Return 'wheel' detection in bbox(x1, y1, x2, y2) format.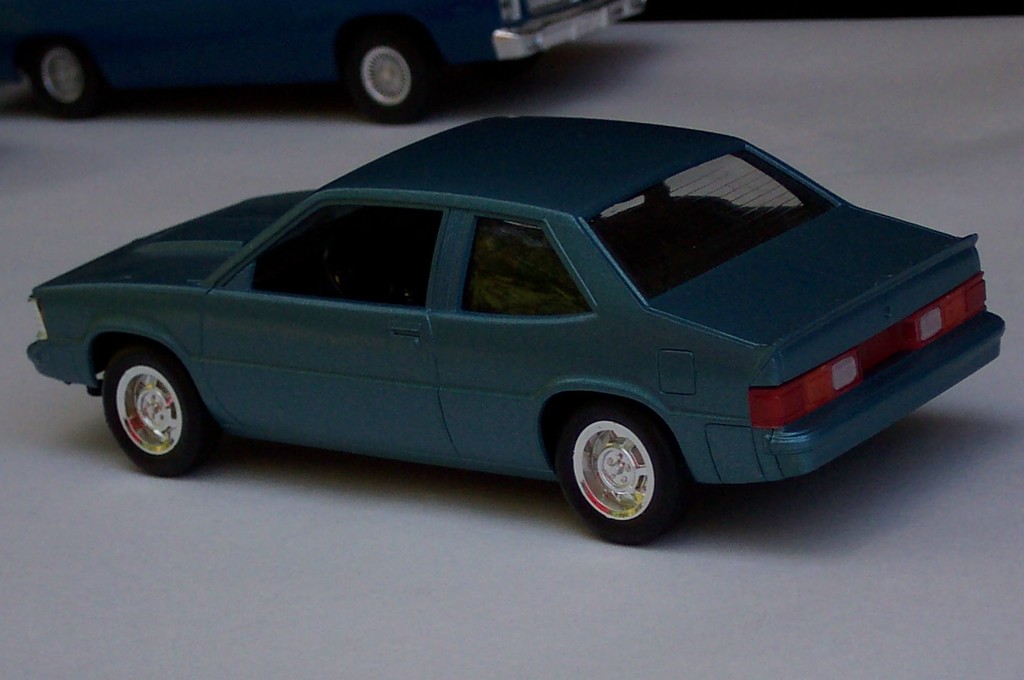
bbox(335, 13, 451, 129).
